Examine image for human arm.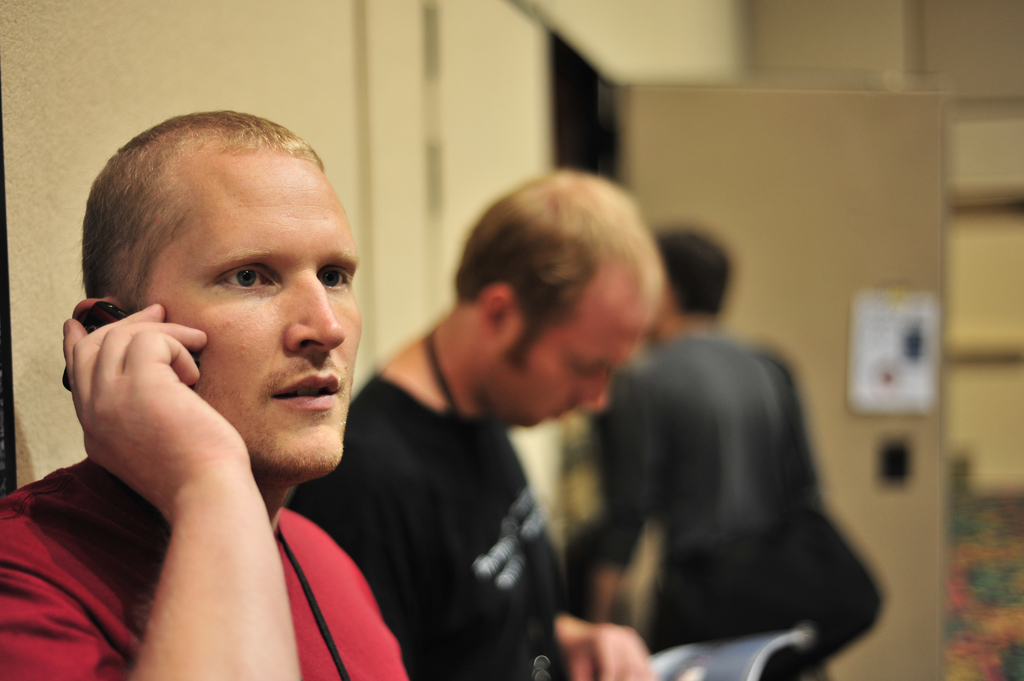
Examination result: <bbox>528, 457, 677, 680</bbox>.
